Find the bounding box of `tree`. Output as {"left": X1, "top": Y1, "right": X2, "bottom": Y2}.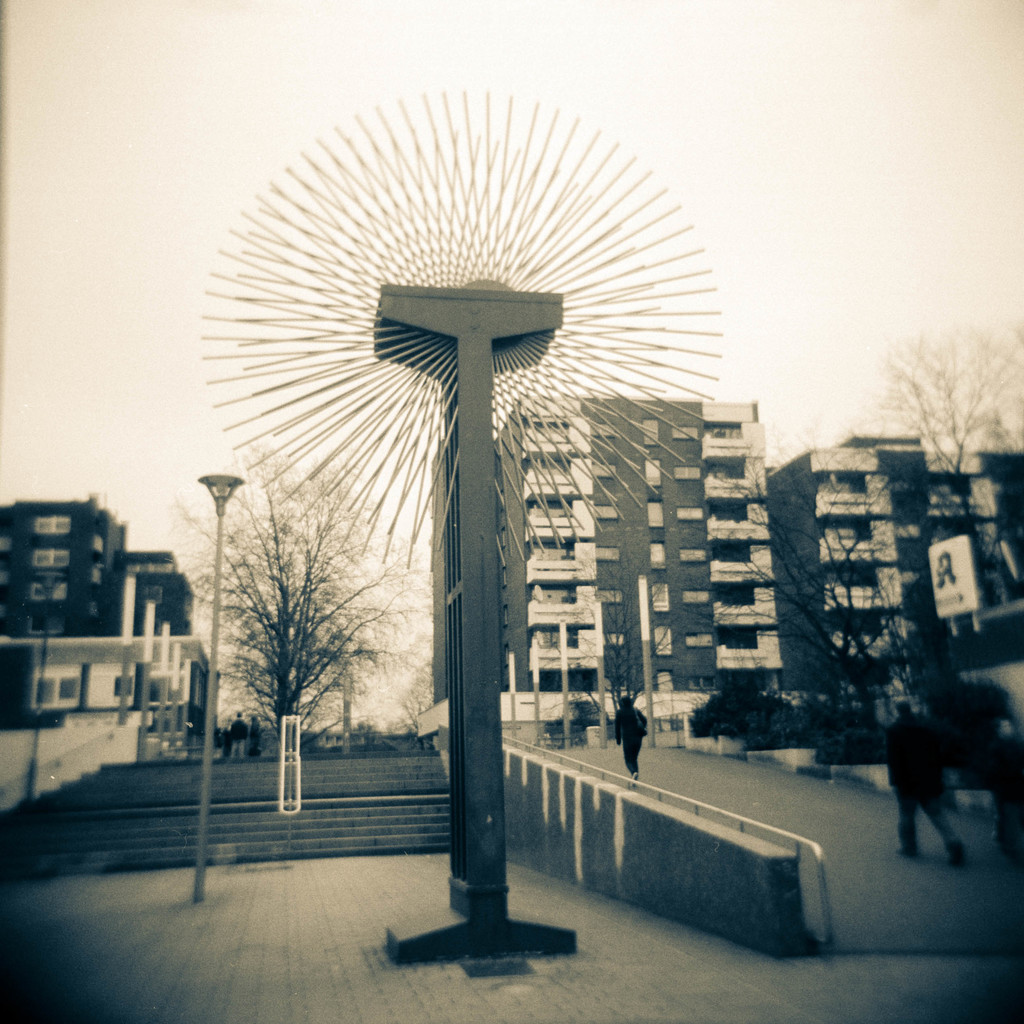
{"left": 156, "top": 446, "right": 428, "bottom": 754}.
